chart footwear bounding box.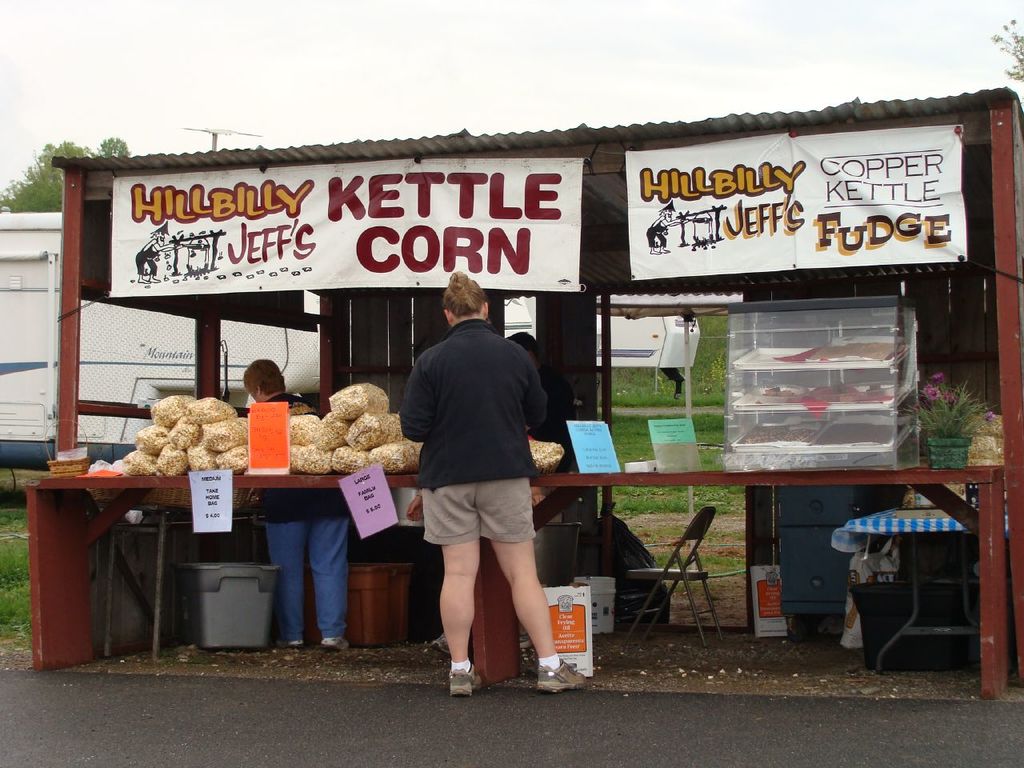
Charted: [left=534, top=655, right=586, bottom=696].
